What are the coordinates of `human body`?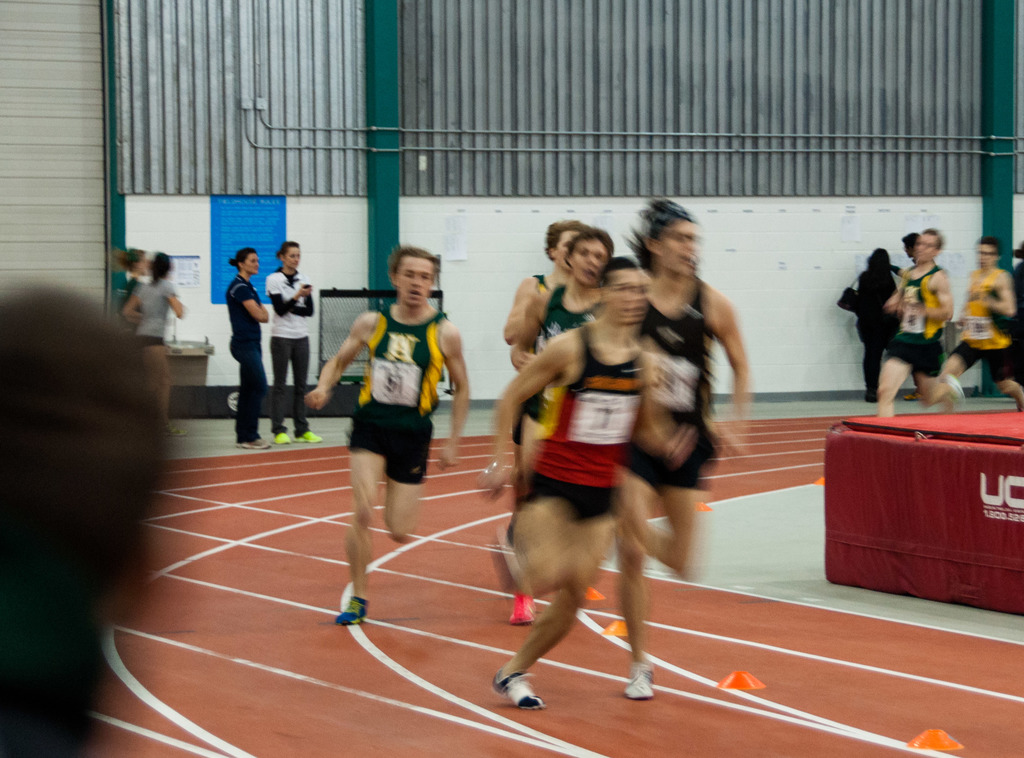
<box>940,270,1023,409</box>.
